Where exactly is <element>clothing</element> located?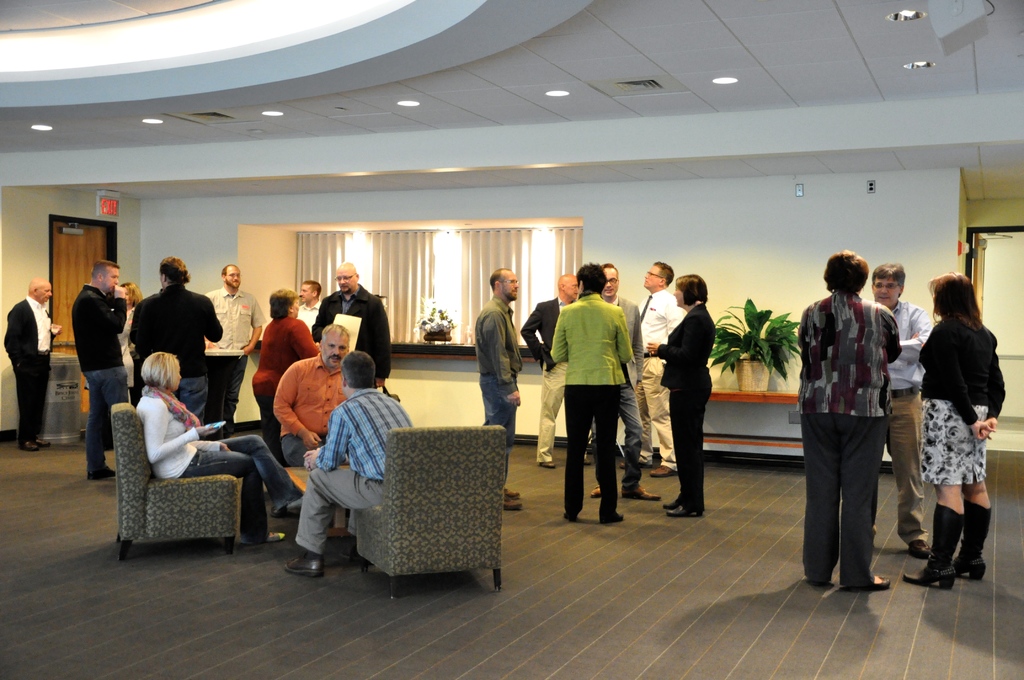
Its bounding box is (x1=890, y1=304, x2=934, y2=547).
